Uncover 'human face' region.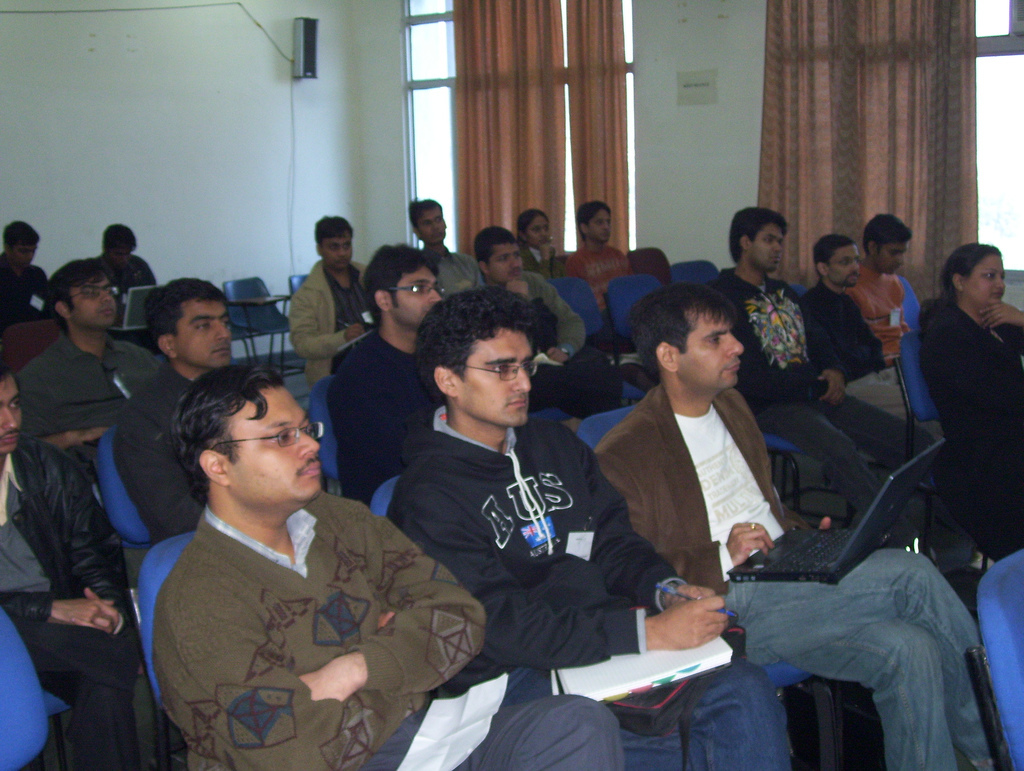
Uncovered: (left=528, top=219, right=551, bottom=248).
